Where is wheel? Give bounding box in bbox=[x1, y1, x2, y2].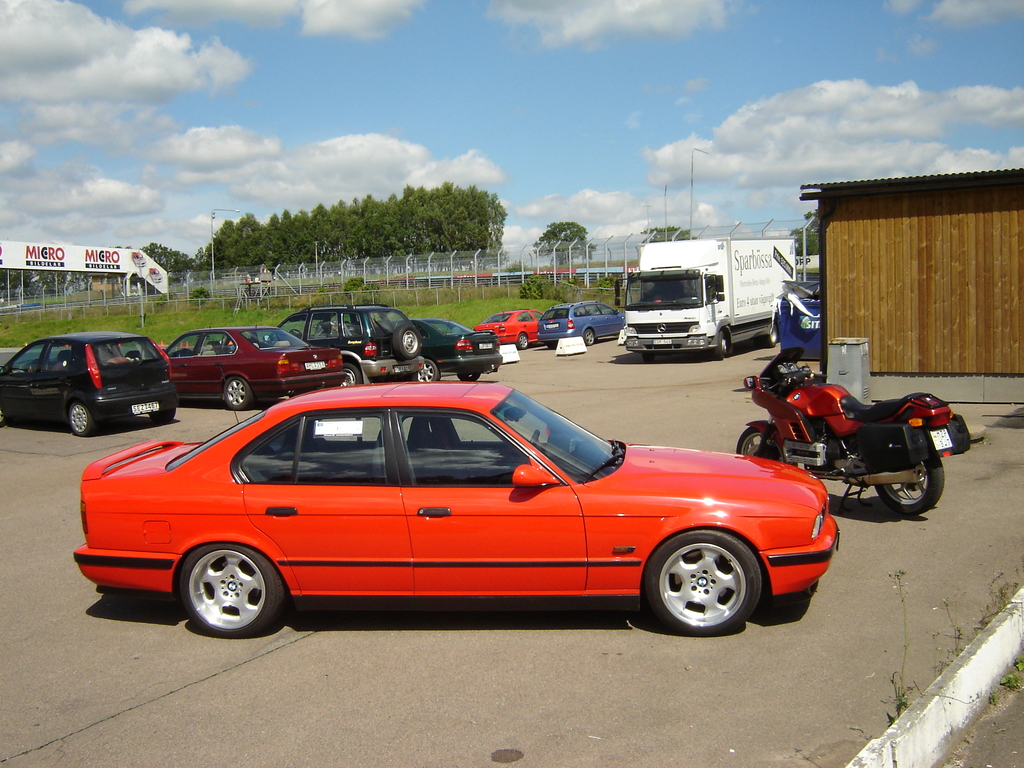
bbox=[289, 329, 303, 337].
